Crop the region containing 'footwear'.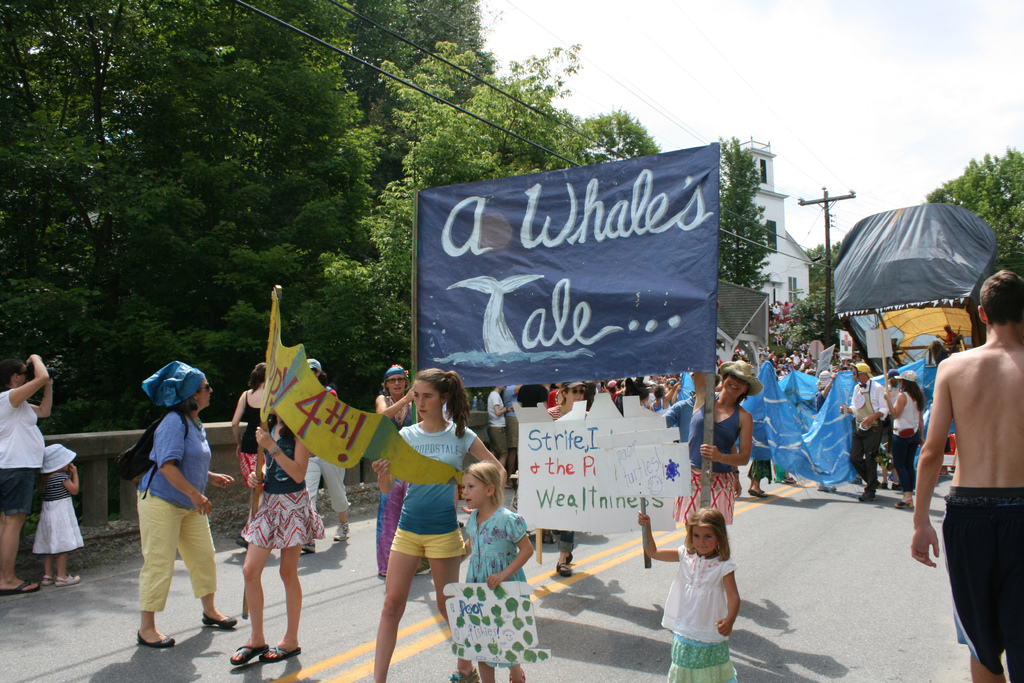
Crop region: [202, 609, 235, 633].
